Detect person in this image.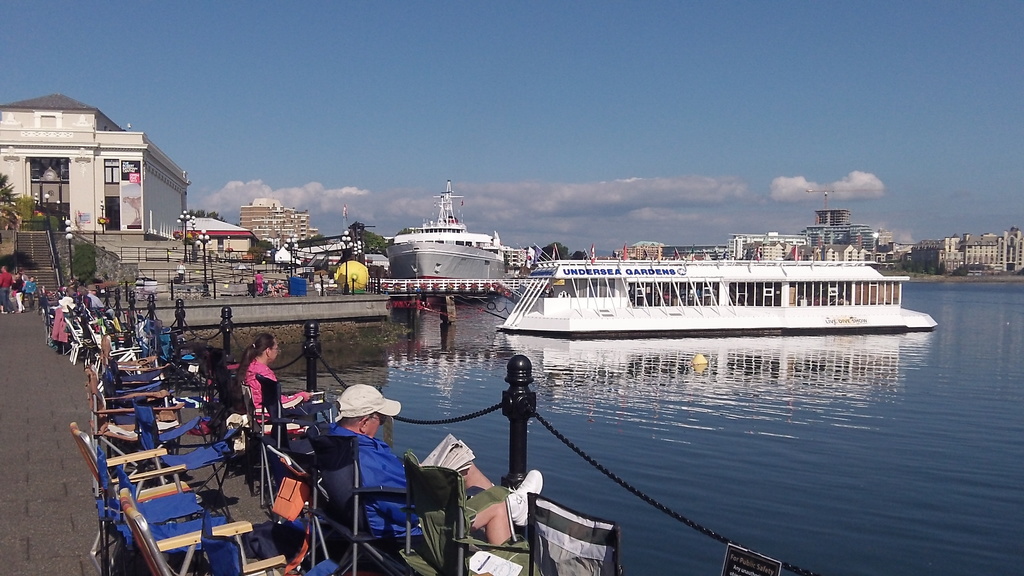
Detection: (278, 278, 287, 296).
